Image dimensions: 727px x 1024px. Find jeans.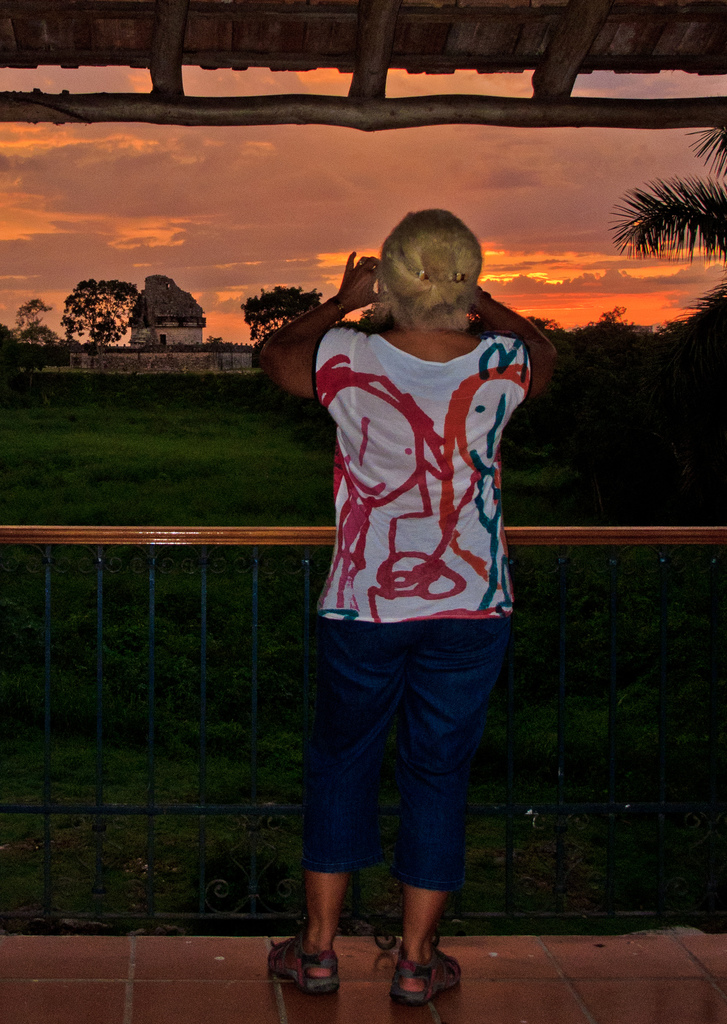
[left=277, top=622, right=521, bottom=926].
